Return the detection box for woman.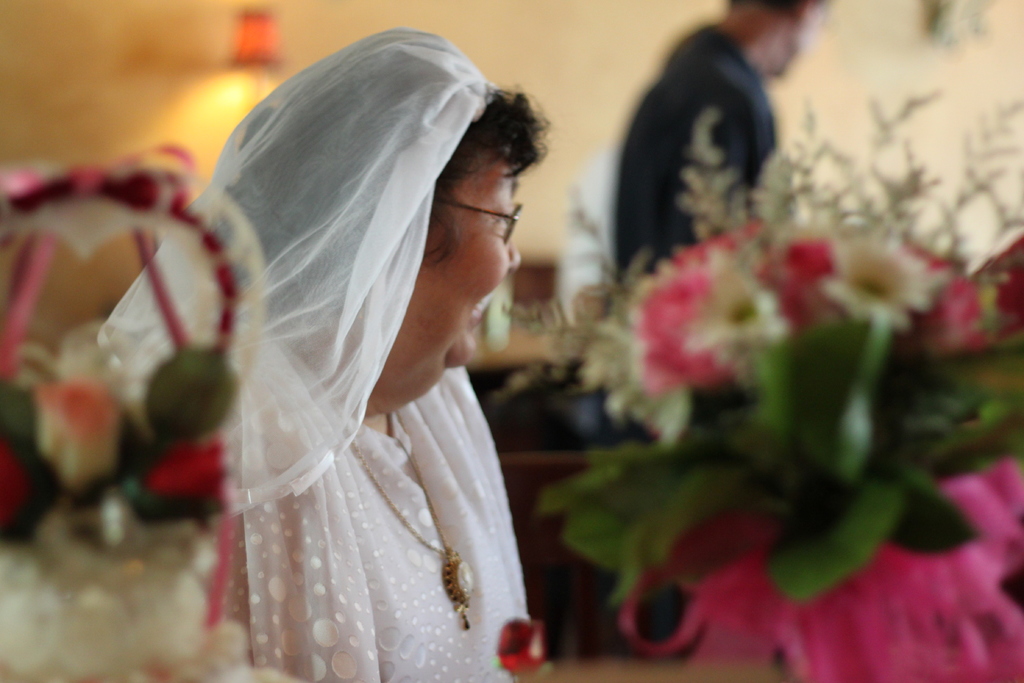
rect(213, 8, 540, 682).
